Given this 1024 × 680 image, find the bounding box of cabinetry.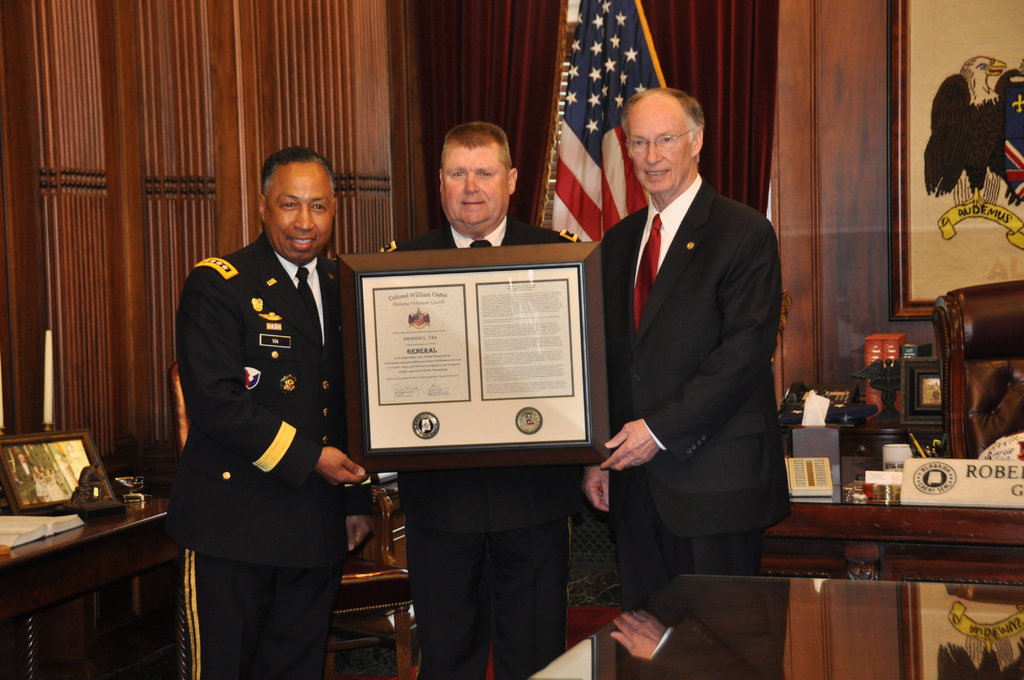
box=[781, 0, 934, 408].
